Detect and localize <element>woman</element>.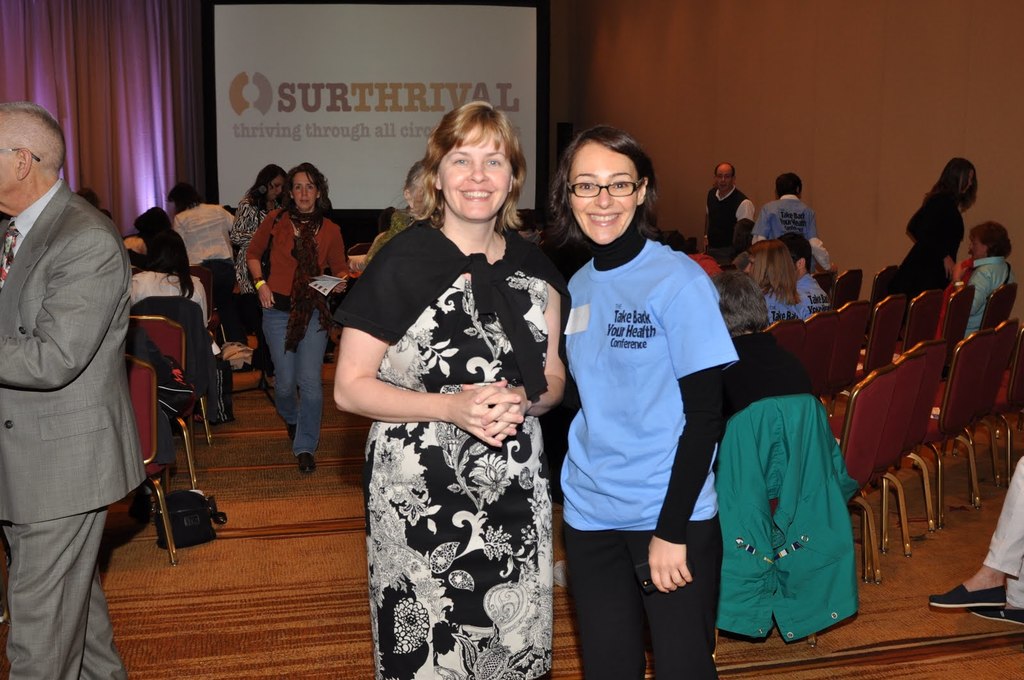
Localized at BBox(132, 207, 173, 259).
